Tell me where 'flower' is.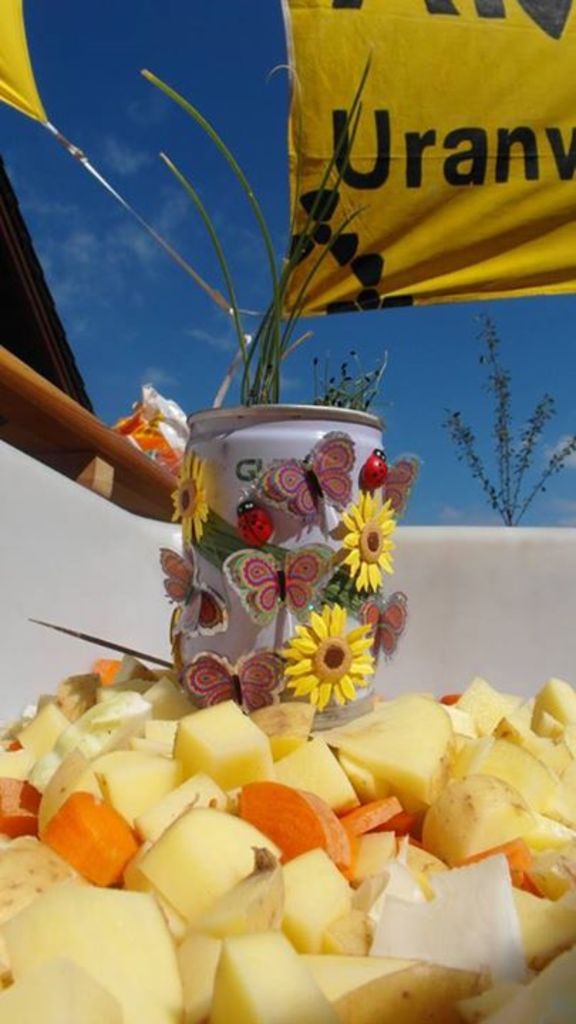
'flower' is at detection(337, 488, 394, 593).
